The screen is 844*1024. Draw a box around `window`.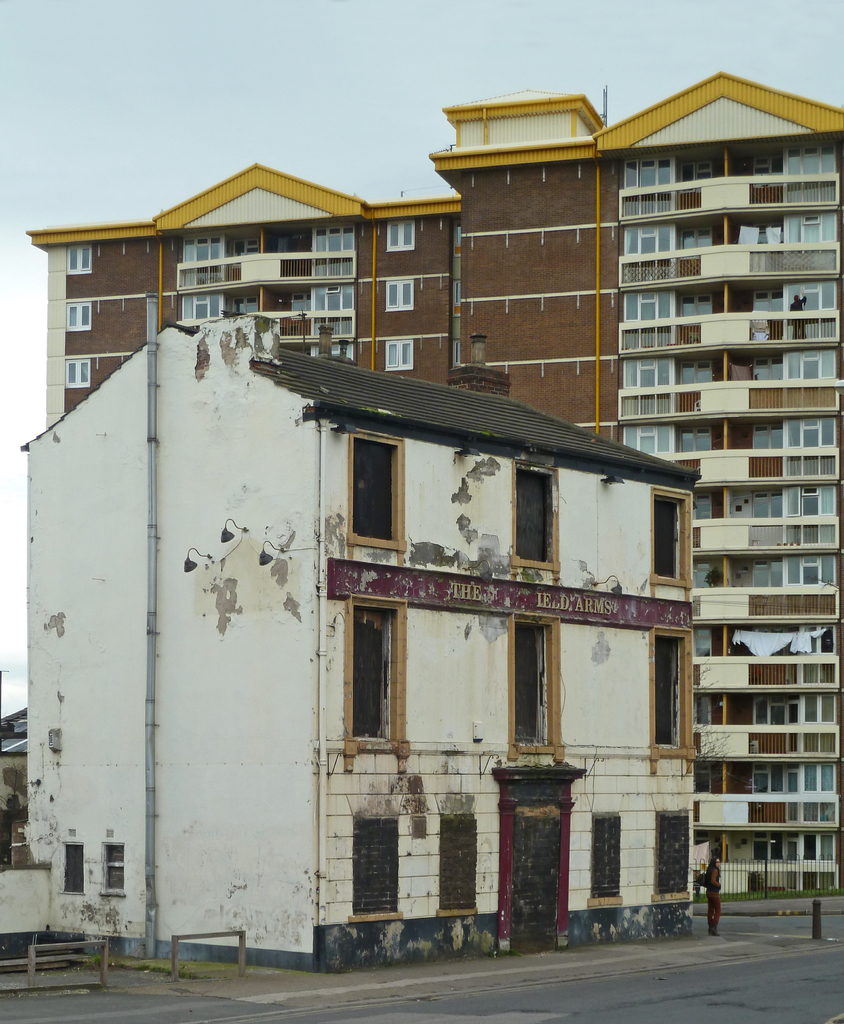
BBox(187, 237, 222, 287).
